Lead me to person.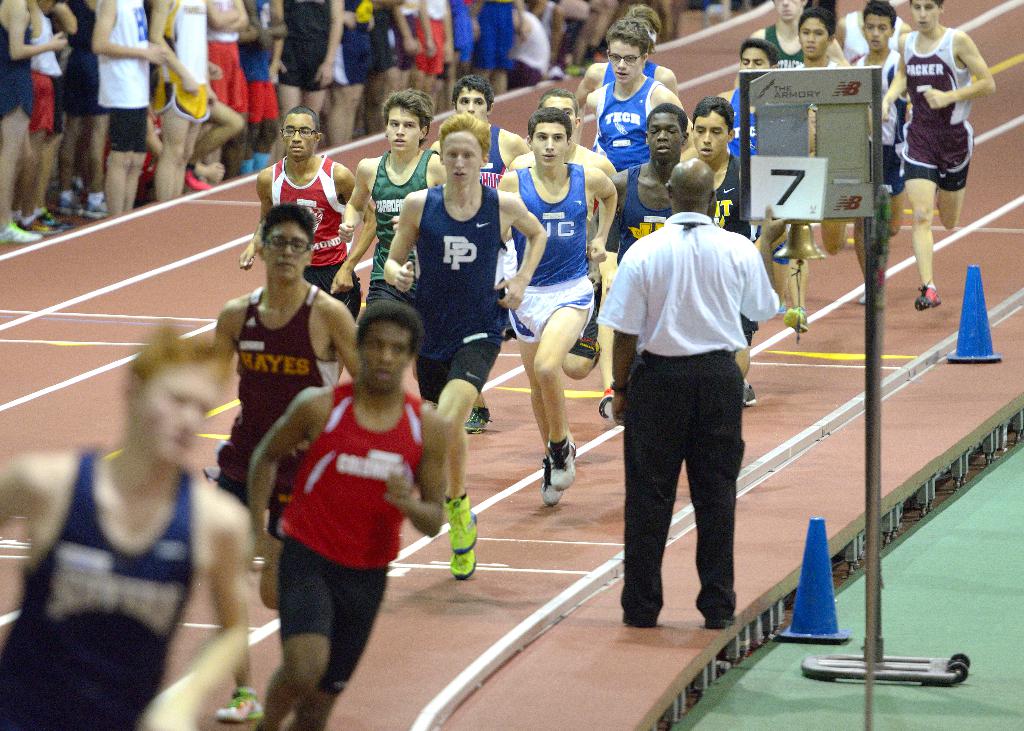
Lead to 0:323:250:730.
